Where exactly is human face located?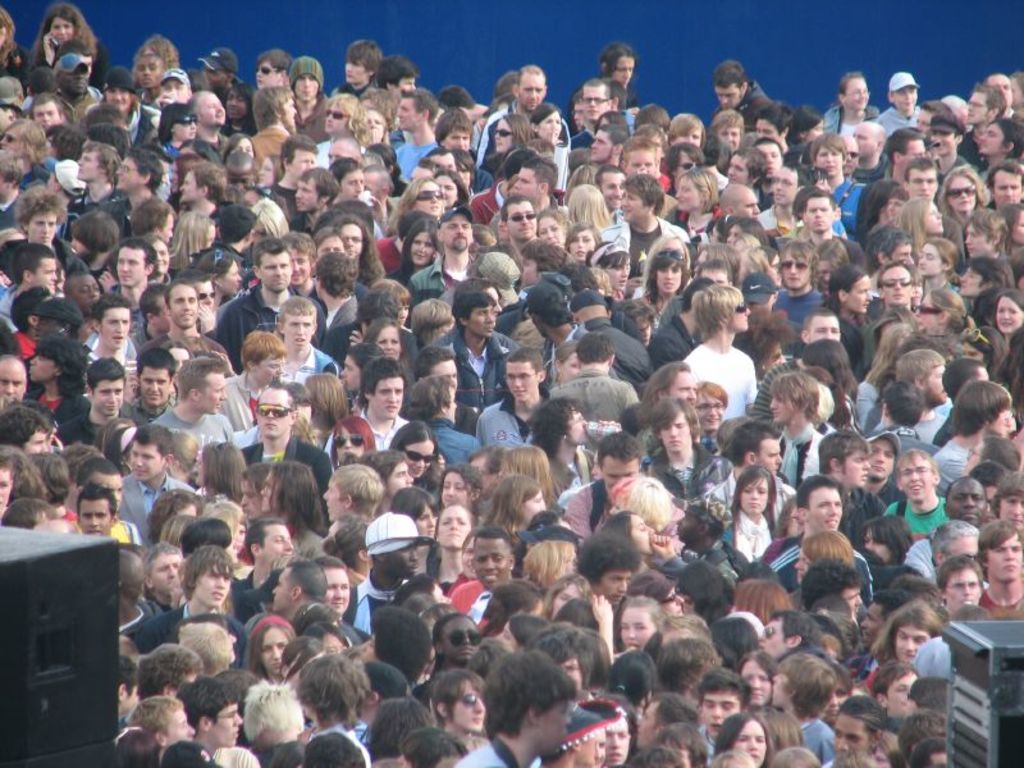
Its bounding box is locate(182, 174, 197, 201).
